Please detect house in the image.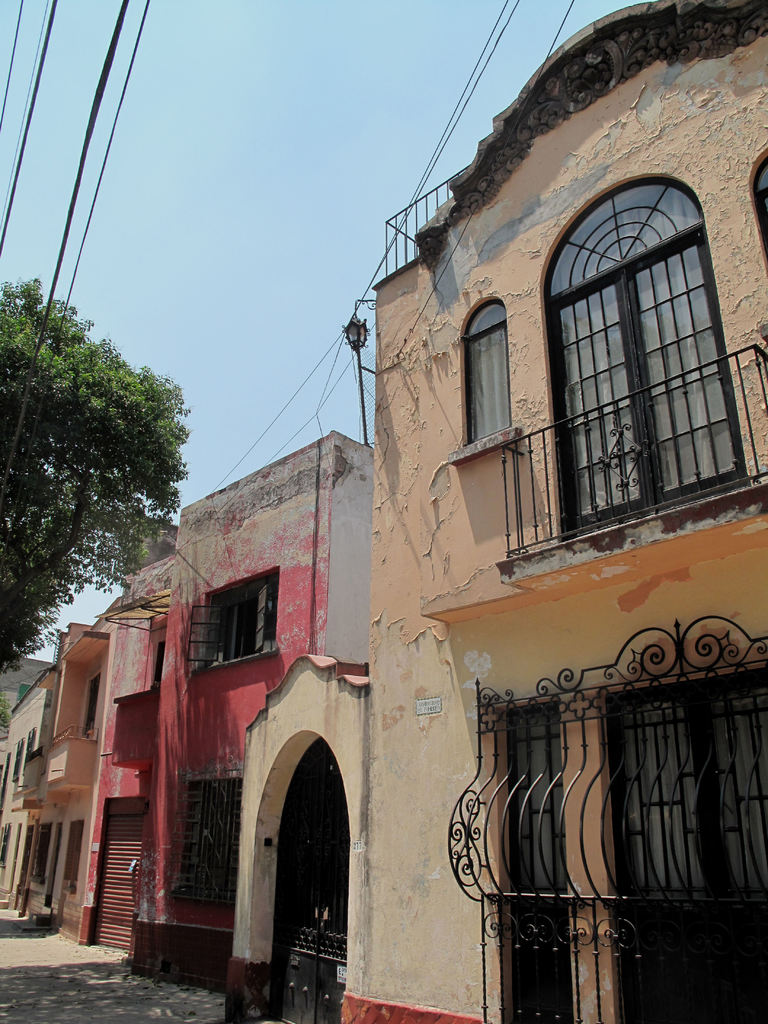
l=0, t=594, r=122, b=953.
